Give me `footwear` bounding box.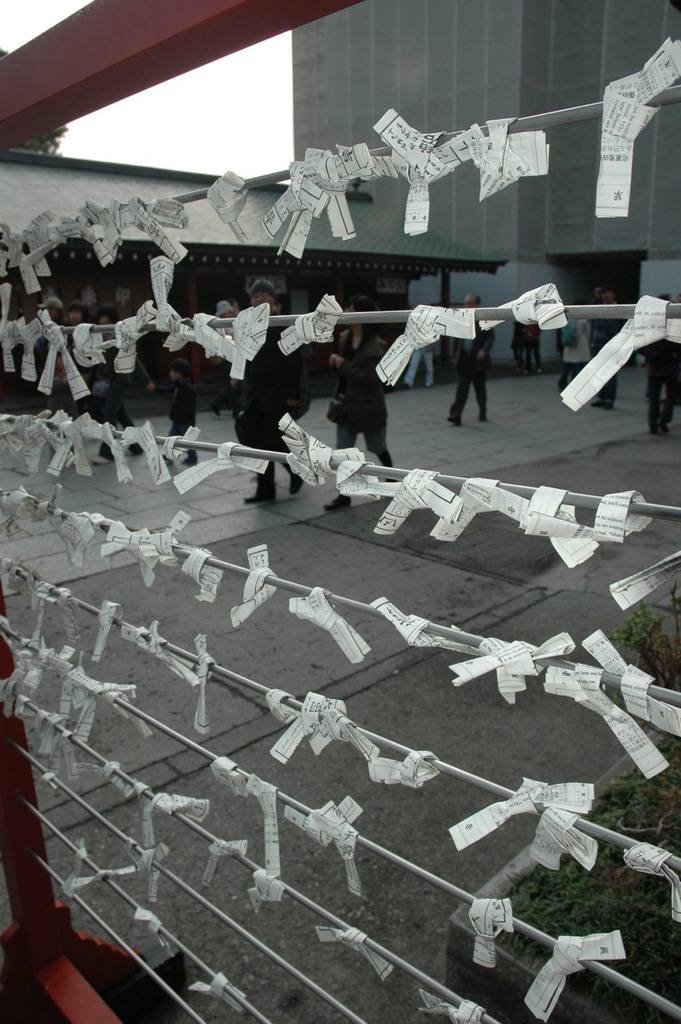
(left=447, top=413, right=459, bottom=427).
